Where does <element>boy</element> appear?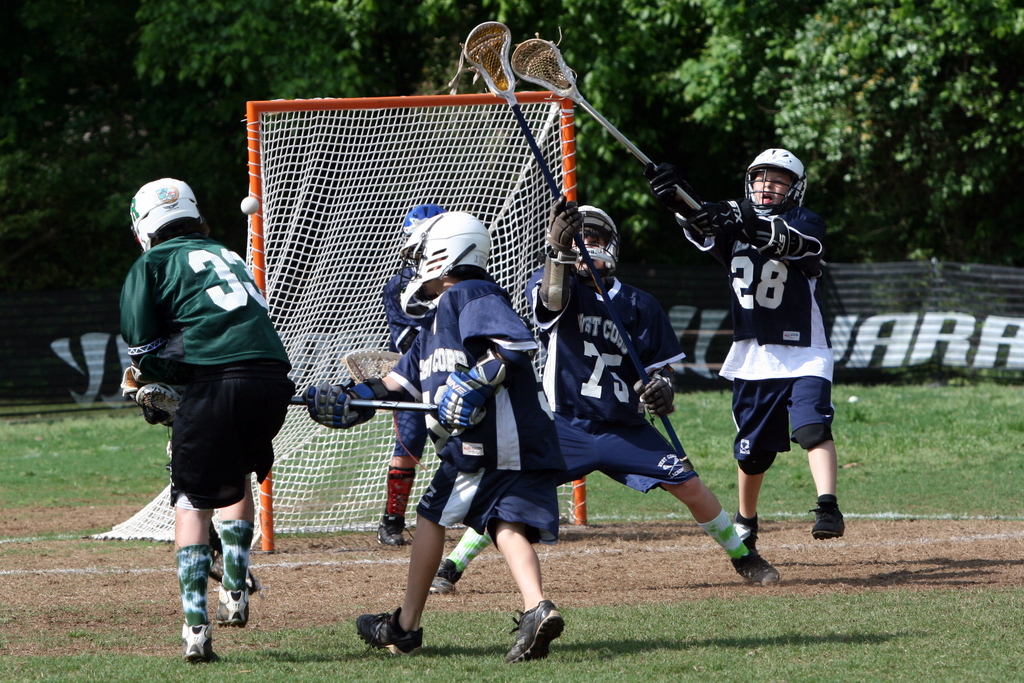
Appears at bbox=(356, 210, 566, 662).
